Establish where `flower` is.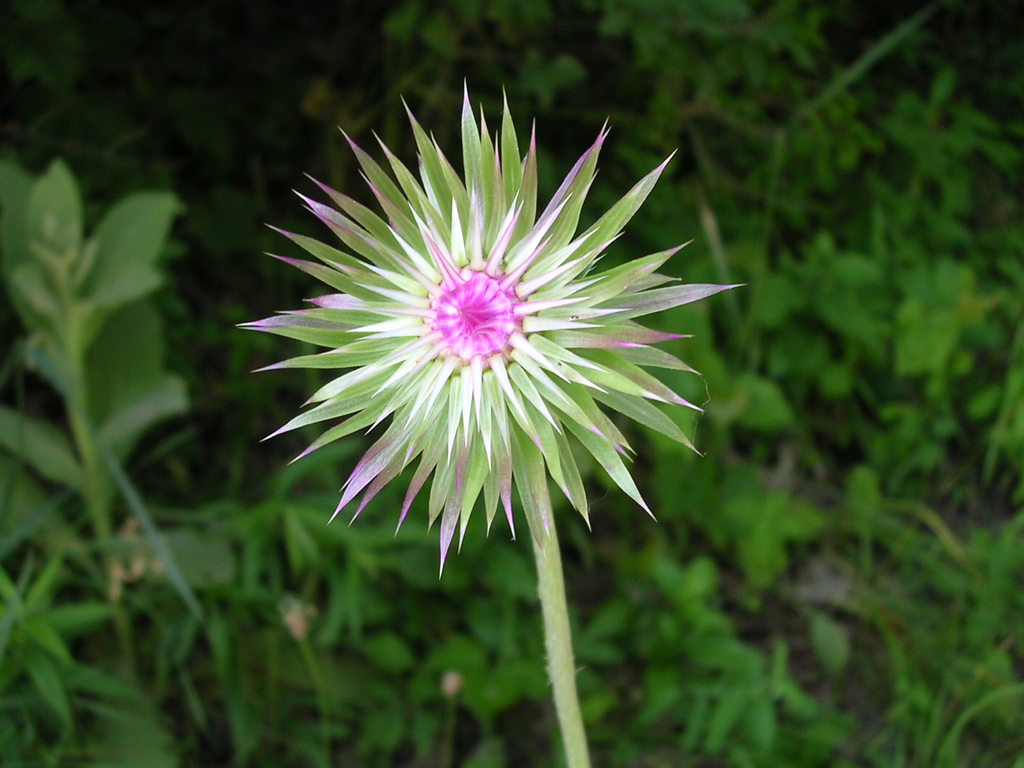
Established at Rect(257, 95, 703, 552).
